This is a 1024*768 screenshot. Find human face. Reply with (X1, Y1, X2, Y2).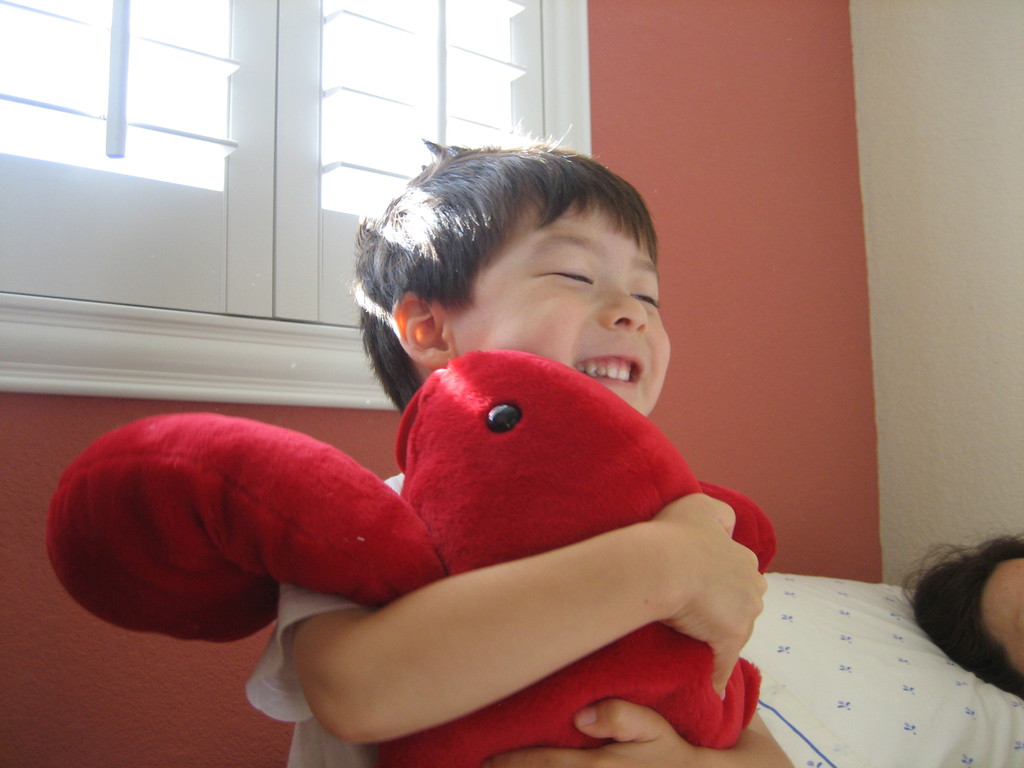
(461, 193, 670, 422).
